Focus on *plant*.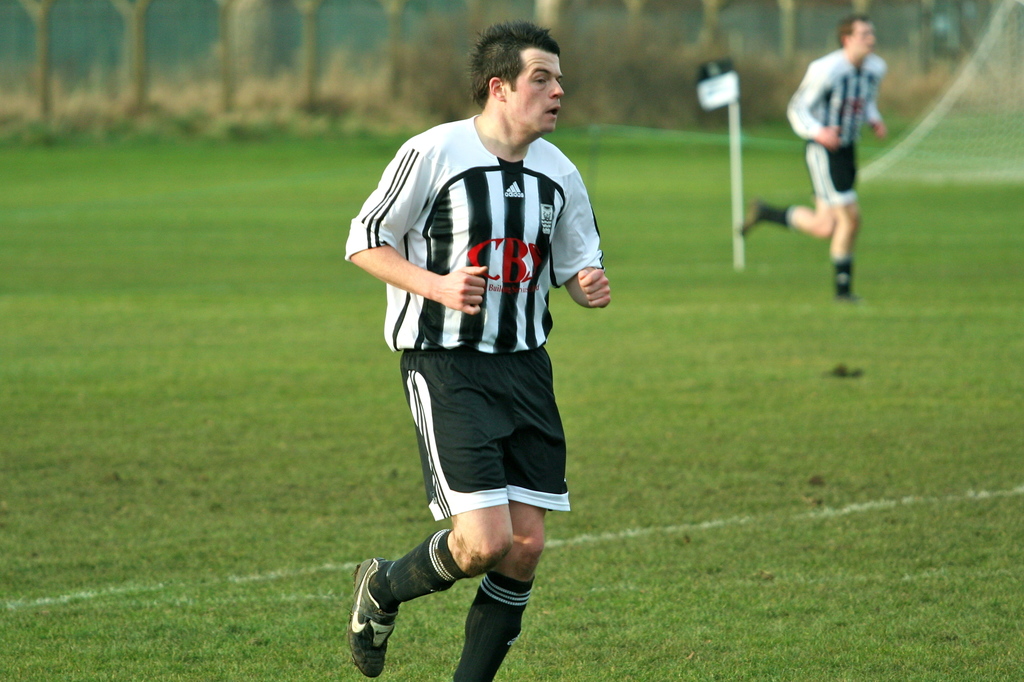
Focused at detection(0, 137, 1022, 681).
